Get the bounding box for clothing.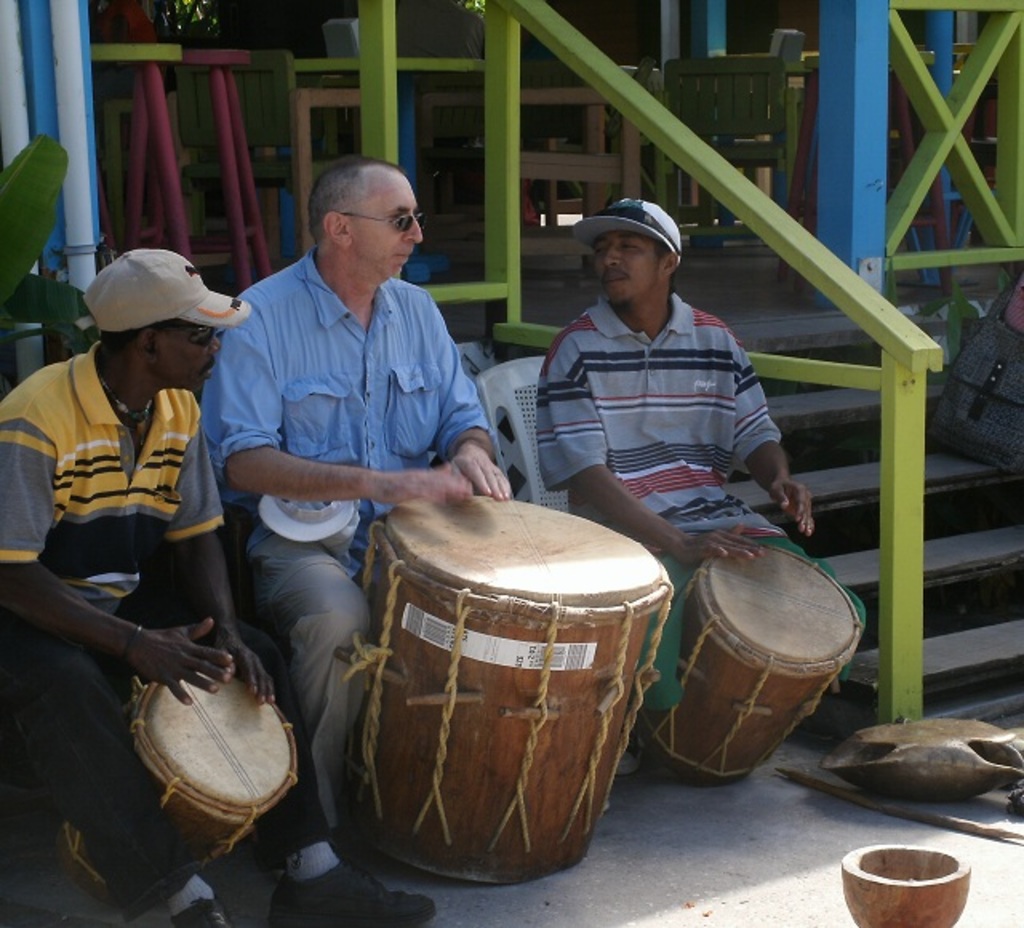
bbox(536, 299, 774, 718).
